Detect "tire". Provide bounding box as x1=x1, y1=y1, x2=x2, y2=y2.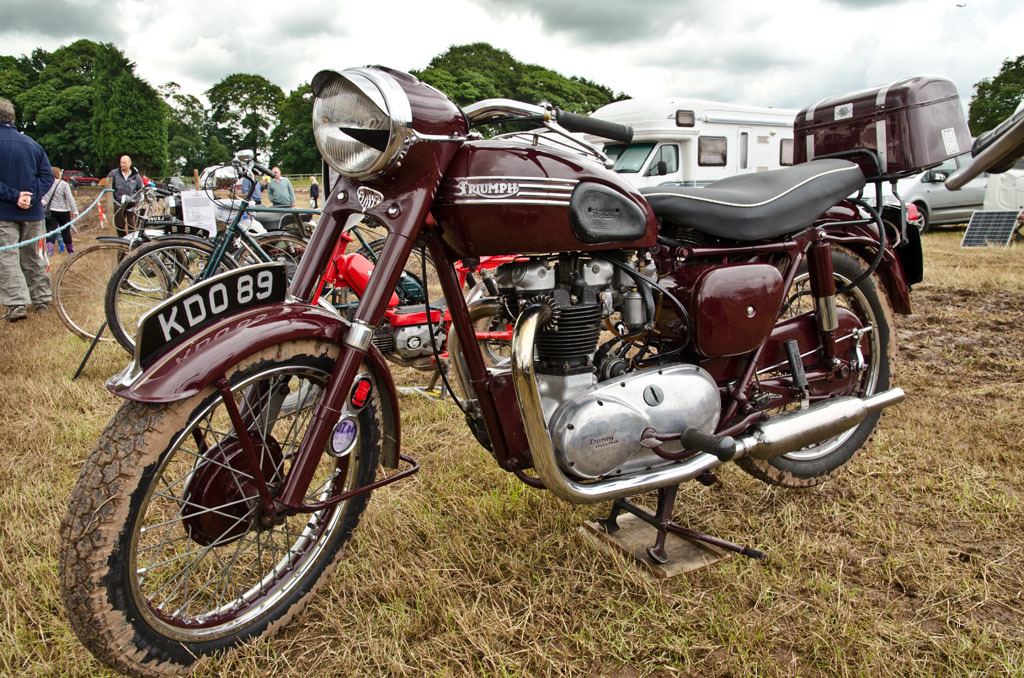
x1=87, y1=352, x2=386, y2=648.
